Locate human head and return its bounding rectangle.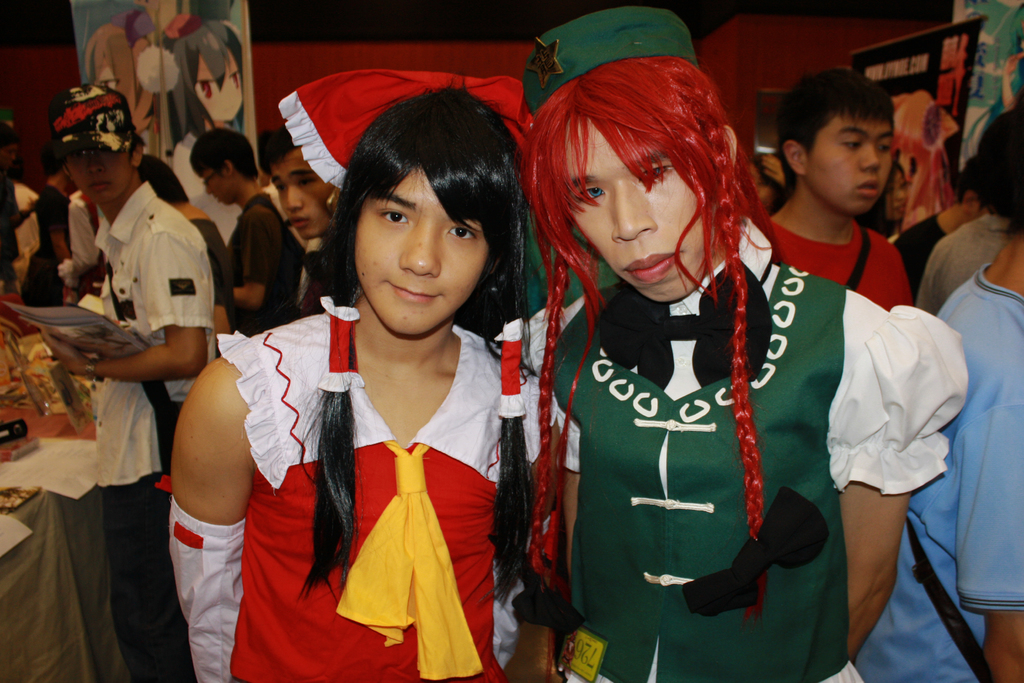
detection(776, 68, 894, 214).
